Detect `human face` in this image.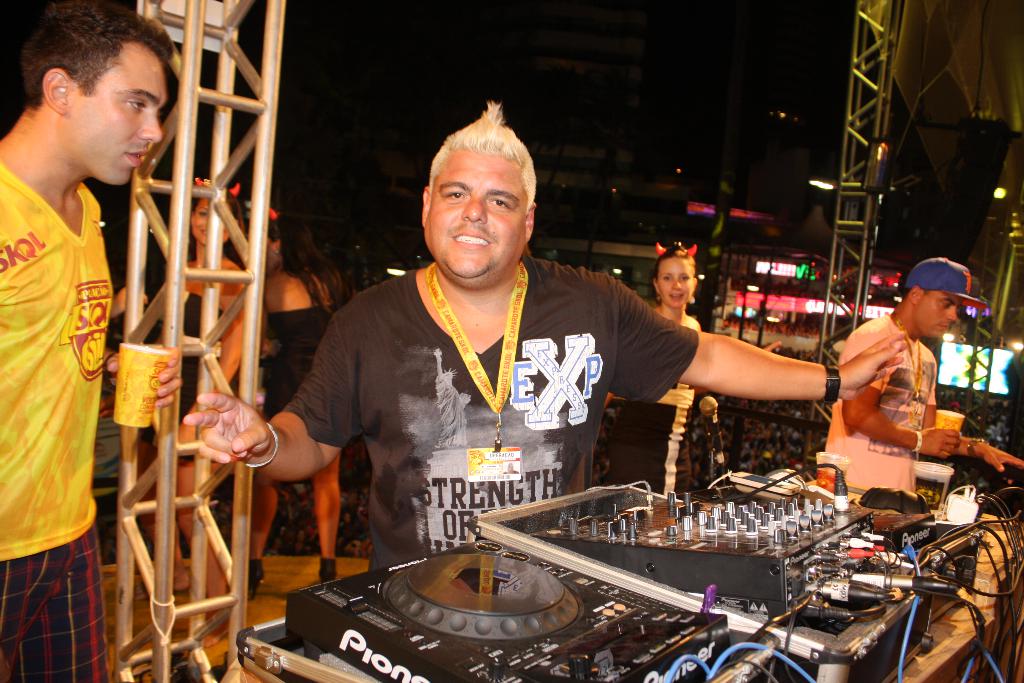
Detection: left=61, top=39, right=166, bottom=188.
